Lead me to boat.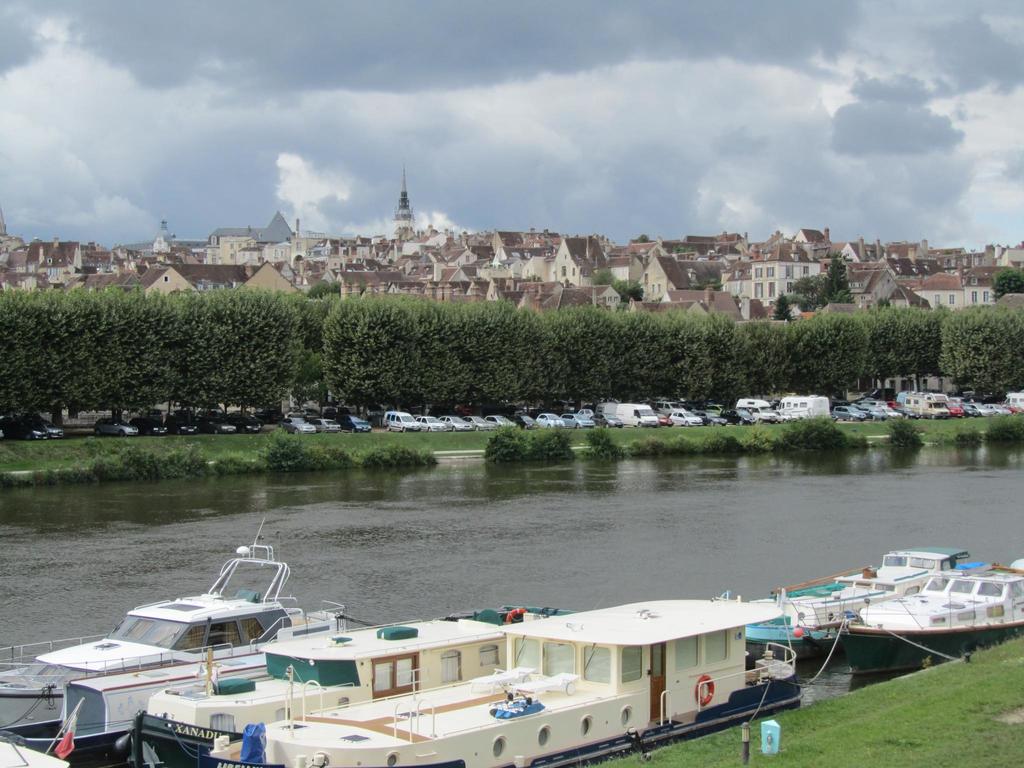
Lead to (118,577,547,767).
